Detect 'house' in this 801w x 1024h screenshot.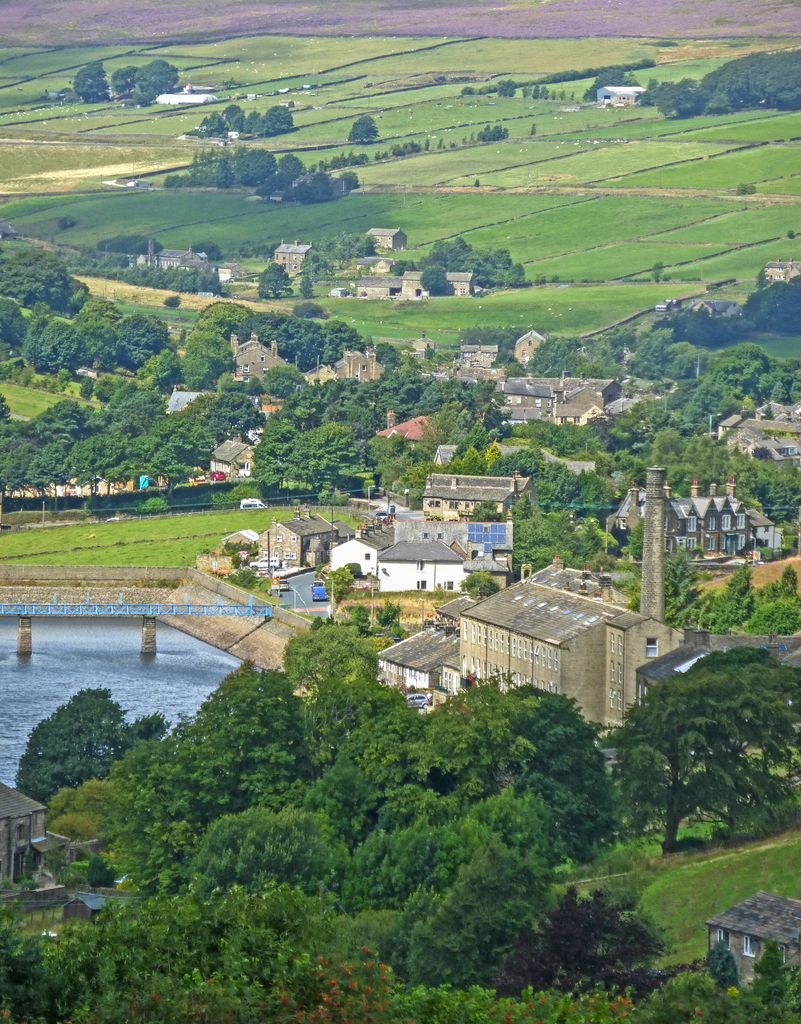
Detection: (274, 244, 314, 285).
